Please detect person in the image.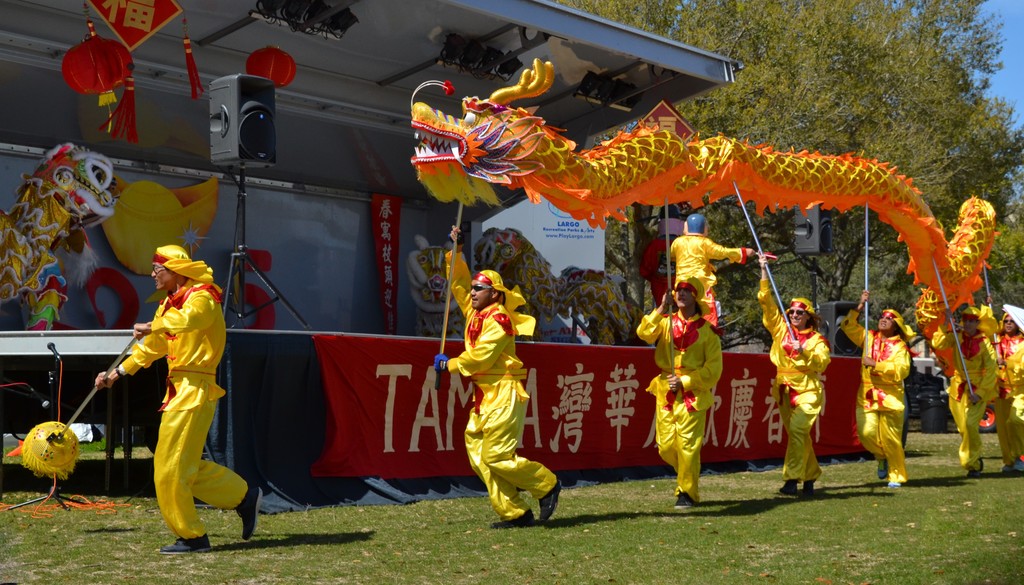
crop(760, 256, 829, 495).
